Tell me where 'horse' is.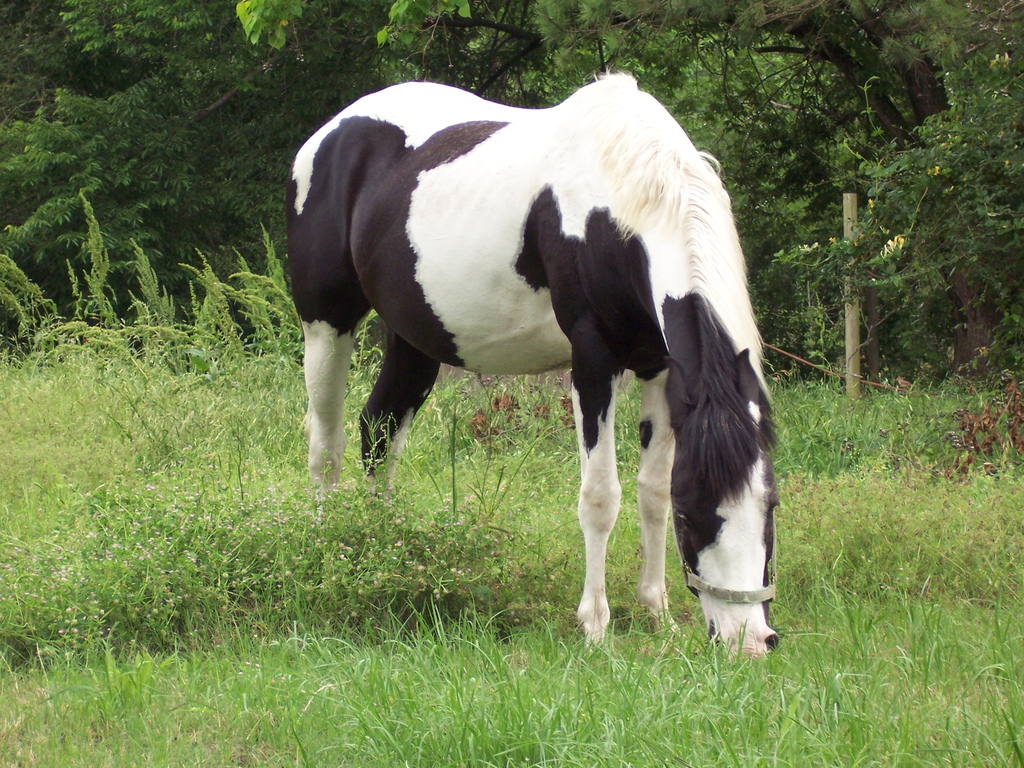
'horse' is at (284, 65, 783, 662).
